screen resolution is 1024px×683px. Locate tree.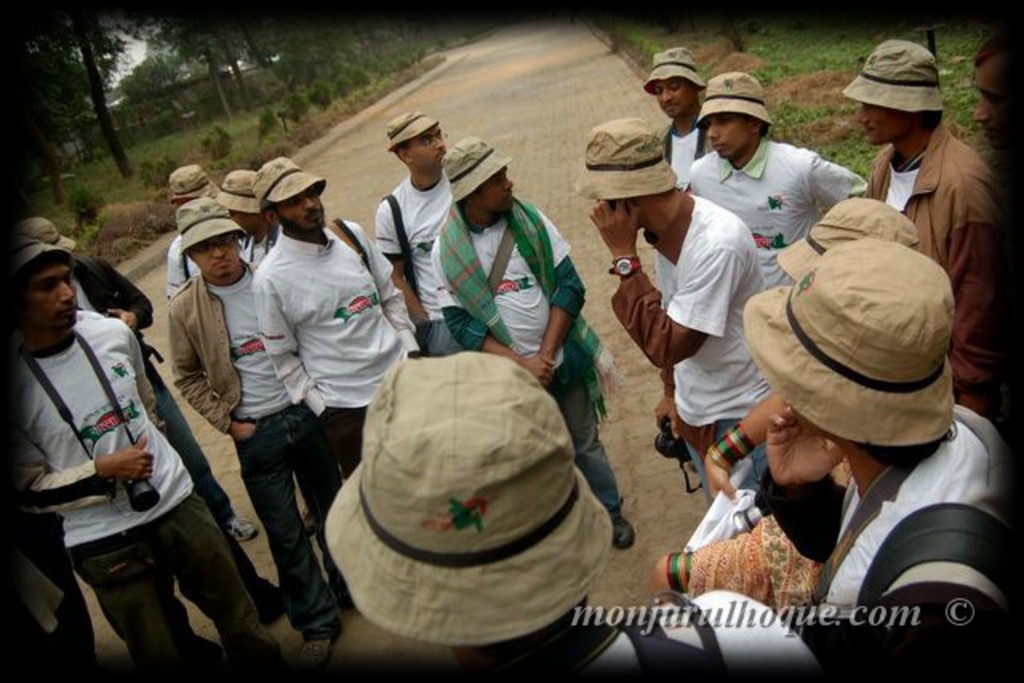
<bbox>171, 0, 264, 122</bbox>.
